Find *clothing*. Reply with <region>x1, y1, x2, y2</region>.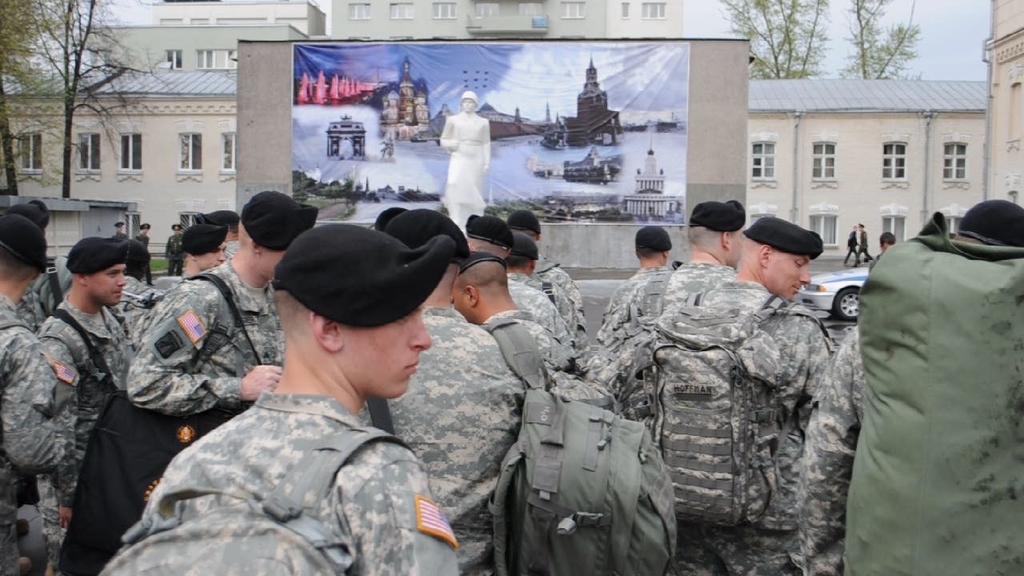
<region>611, 257, 840, 575</region>.
